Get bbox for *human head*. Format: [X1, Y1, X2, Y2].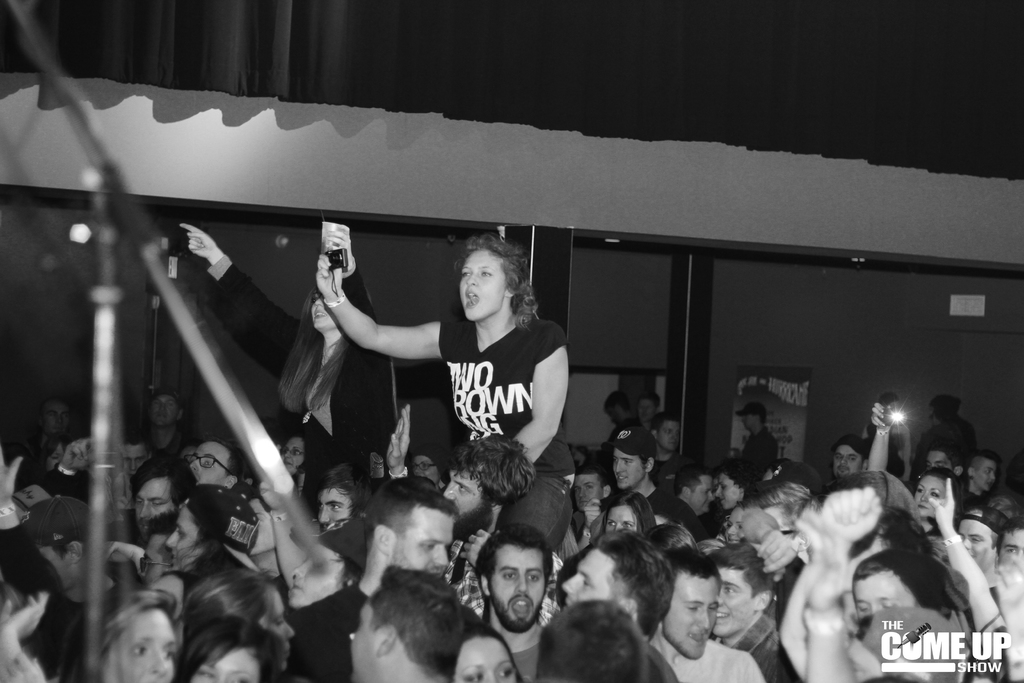
[276, 433, 321, 473].
